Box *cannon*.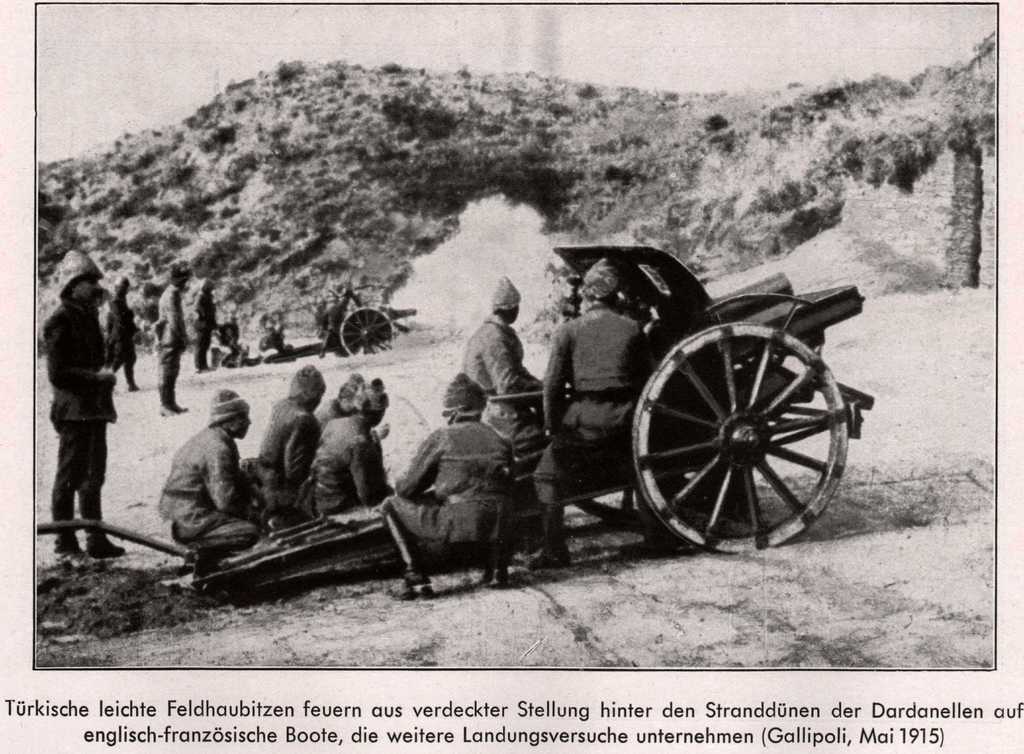
bbox=[35, 266, 876, 605].
